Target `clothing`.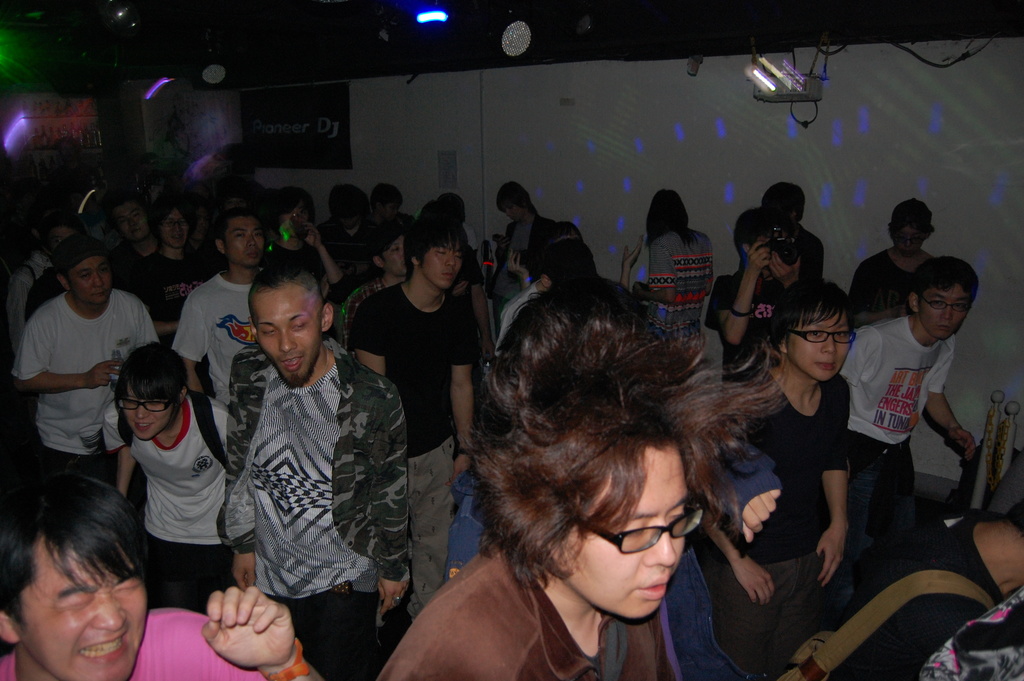
Target region: (x1=376, y1=550, x2=694, y2=680).
